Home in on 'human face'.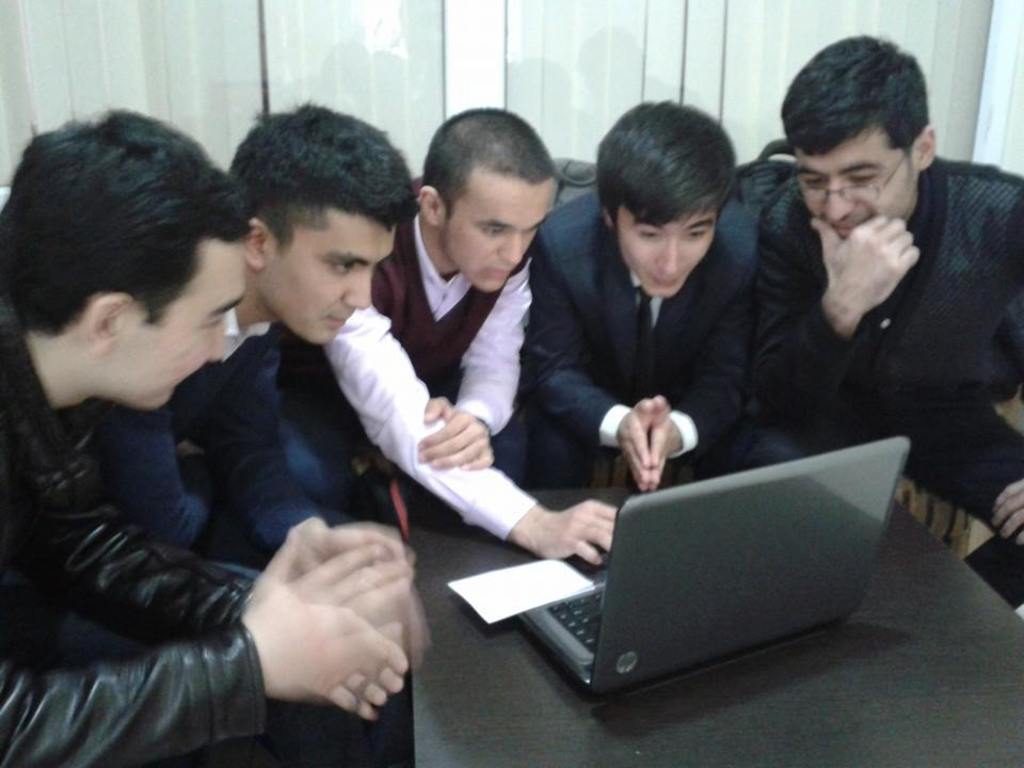
Homed in at <region>617, 203, 715, 298</region>.
